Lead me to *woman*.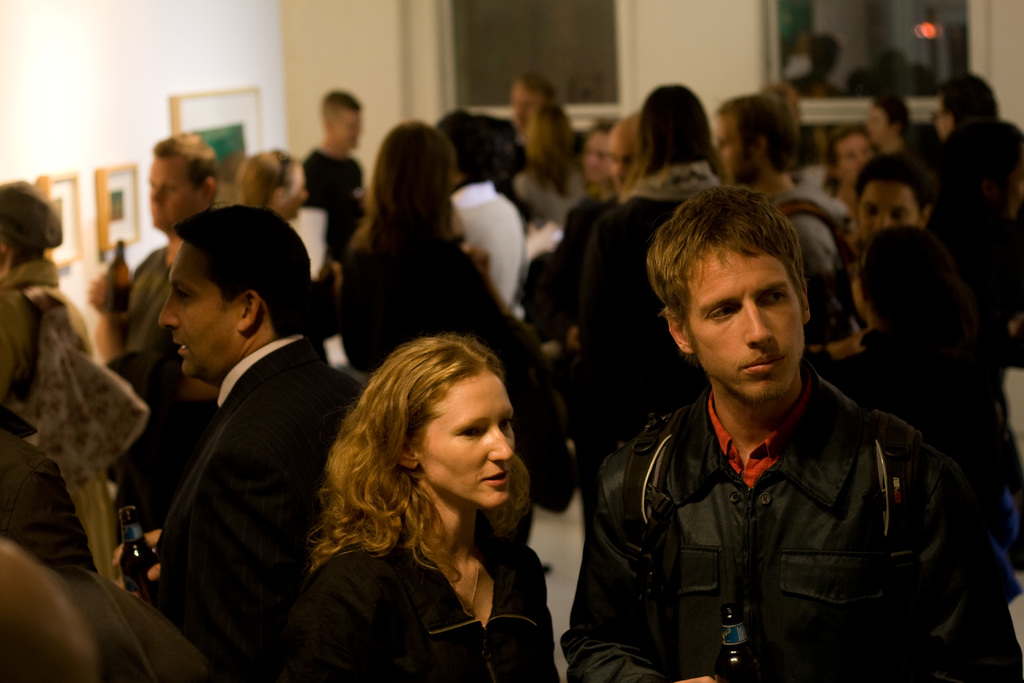
Lead to {"left": 846, "top": 160, "right": 922, "bottom": 248}.
